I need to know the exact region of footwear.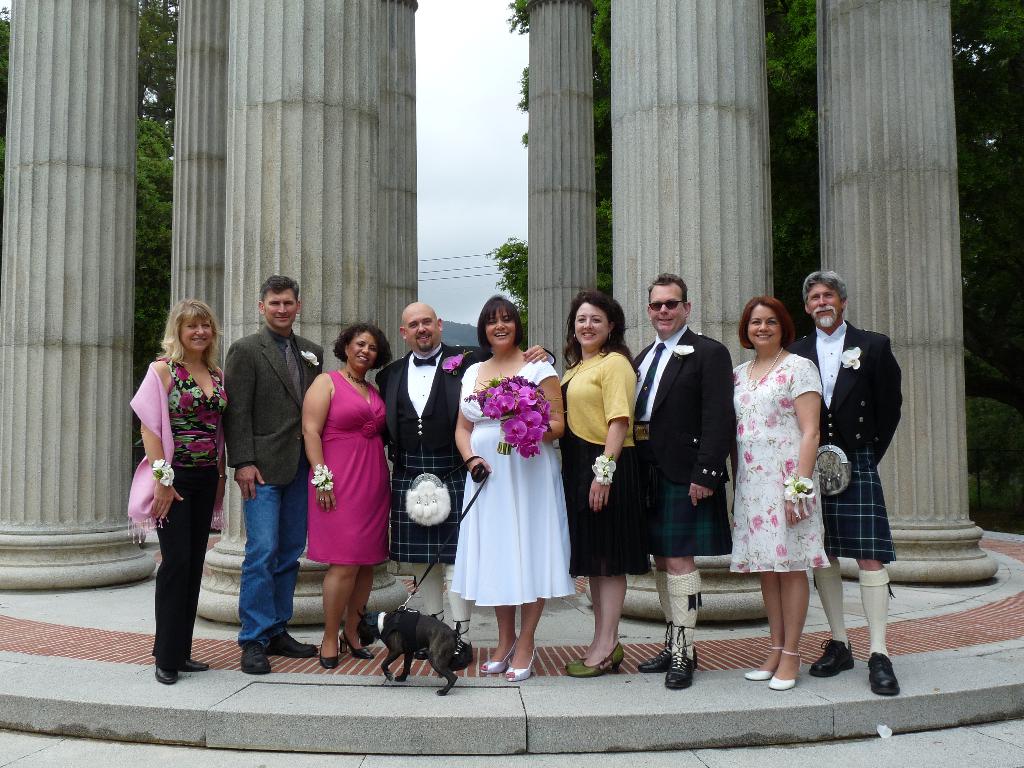
Region: l=481, t=635, r=539, b=680.
